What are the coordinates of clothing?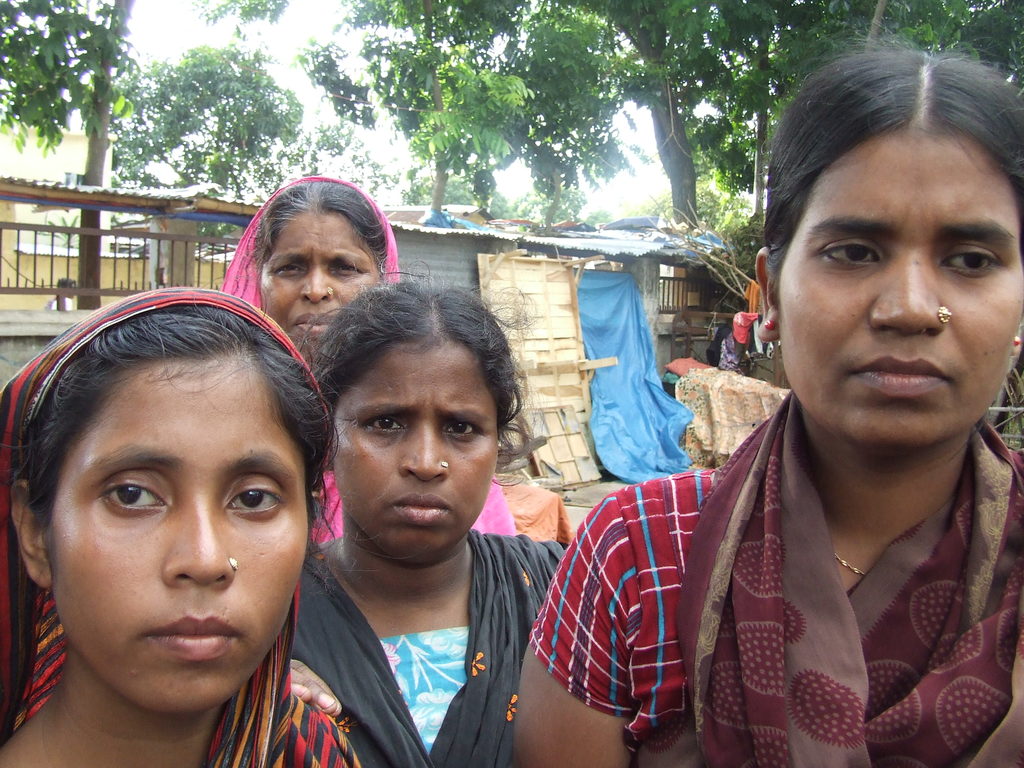
bbox=(222, 172, 511, 543).
